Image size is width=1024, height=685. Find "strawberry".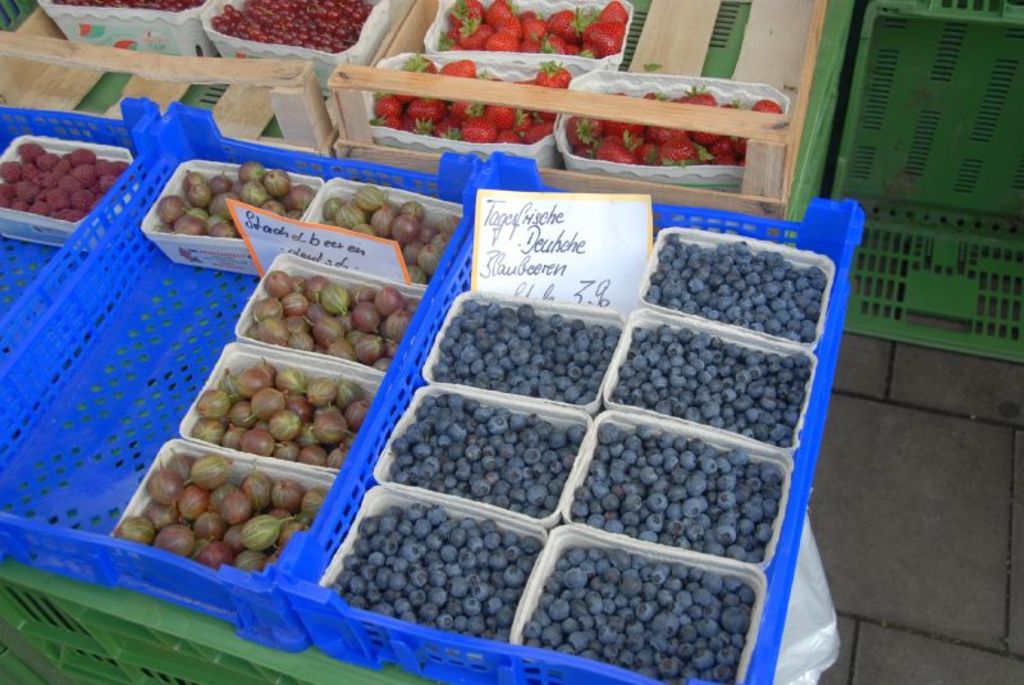
622 123 654 134.
